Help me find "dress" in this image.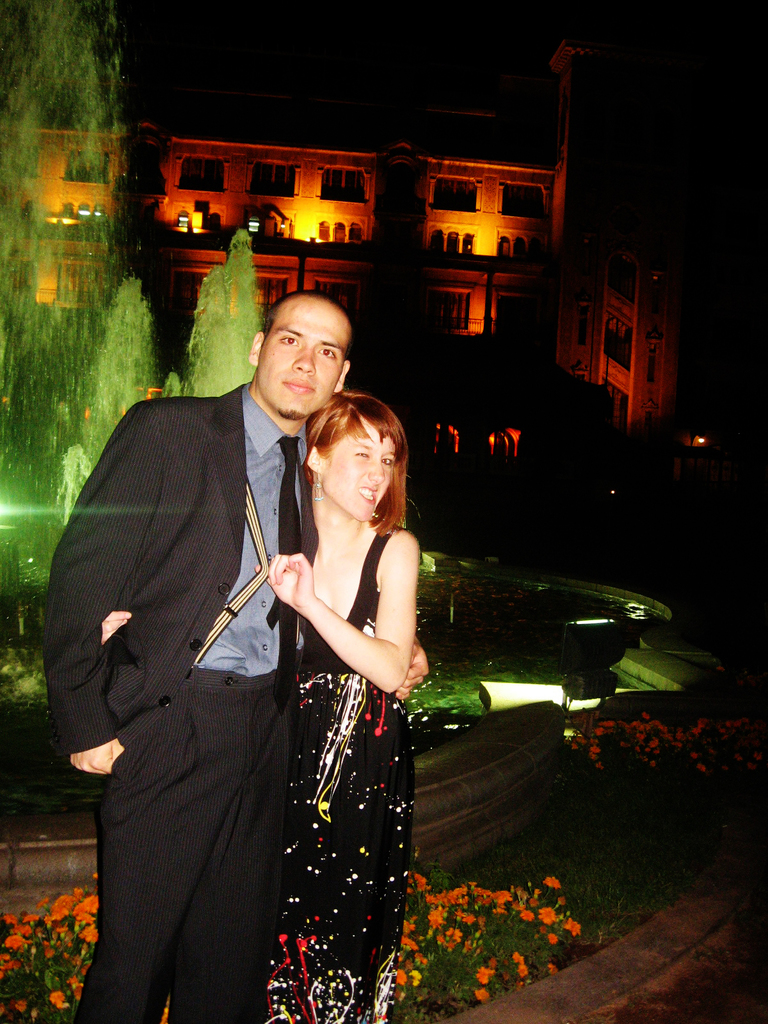
Found it: Rect(260, 530, 417, 1023).
